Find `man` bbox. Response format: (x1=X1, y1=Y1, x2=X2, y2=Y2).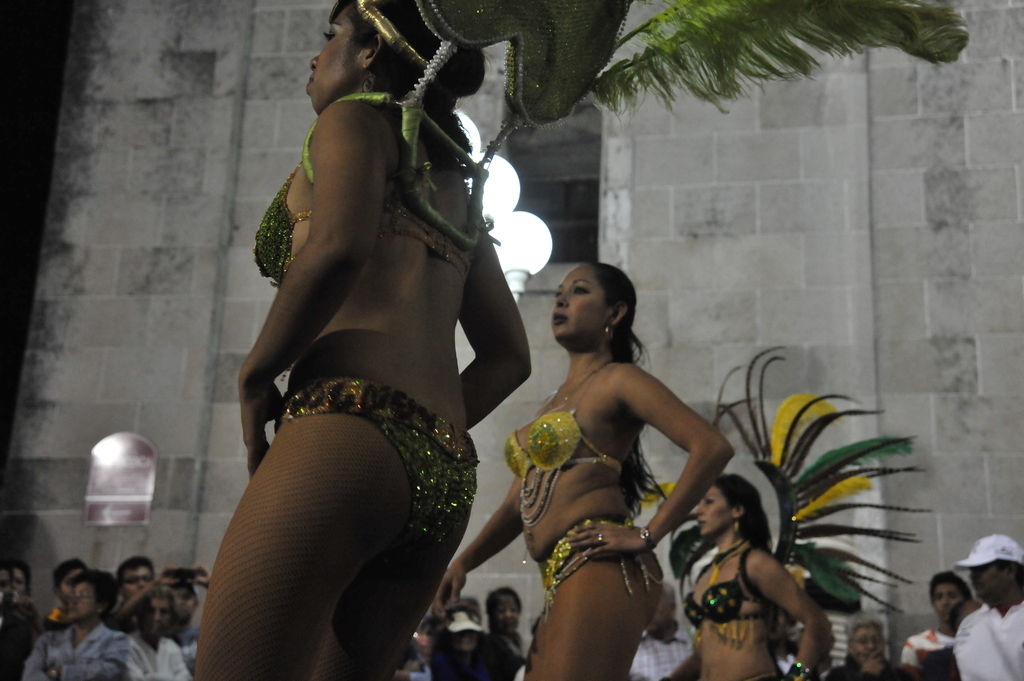
(x1=622, y1=582, x2=695, y2=680).
